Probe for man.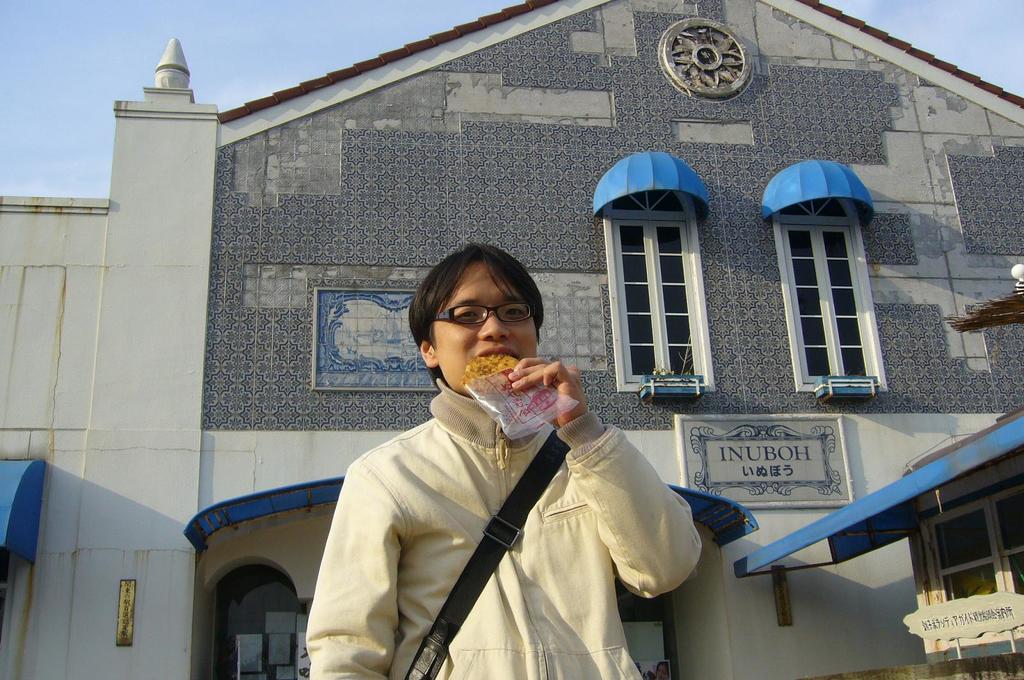
Probe result: [left=272, top=253, right=706, bottom=656].
